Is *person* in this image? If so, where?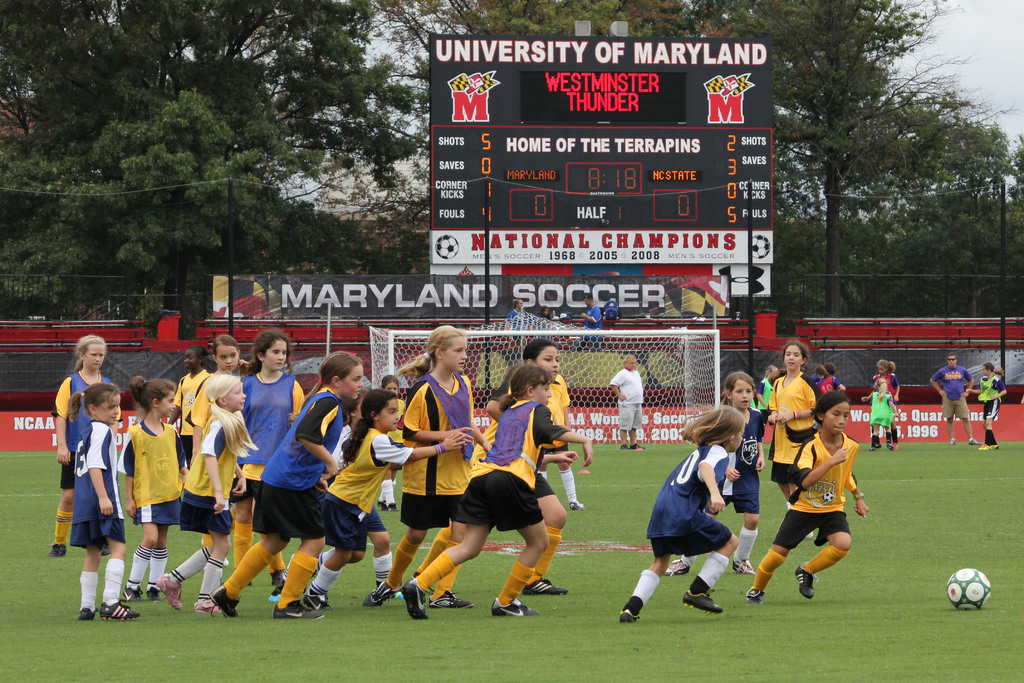
Yes, at x1=609 y1=355 x2=648 y2=453.
